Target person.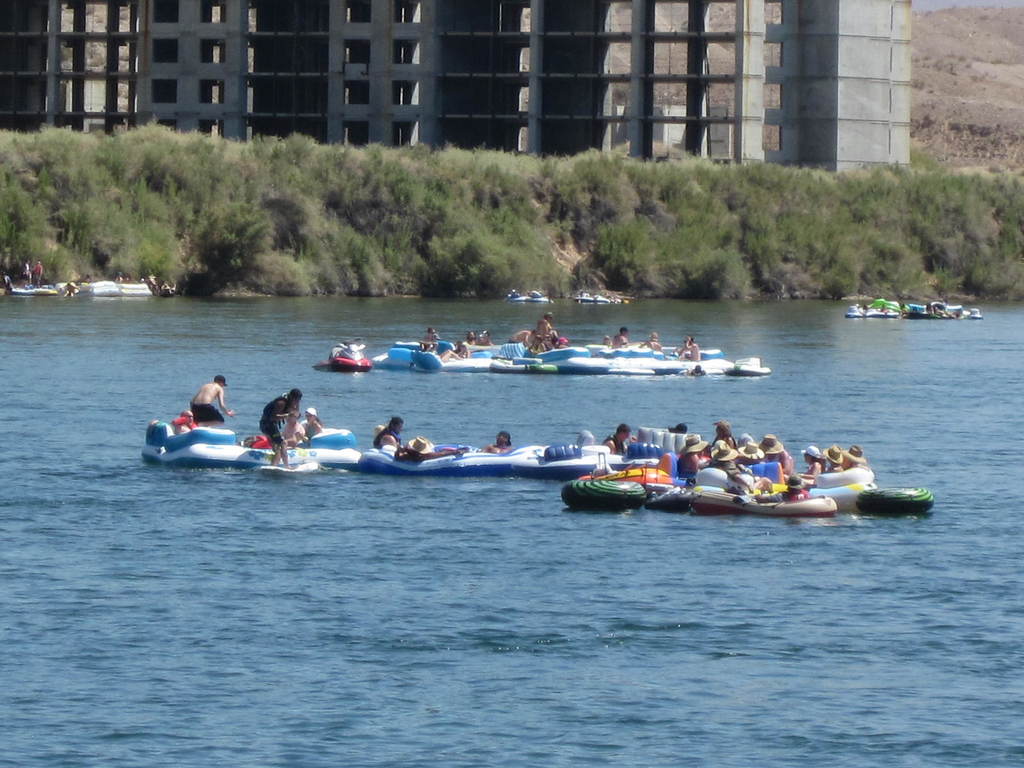
Target region: bbox=[480, 431, 514, 451].
